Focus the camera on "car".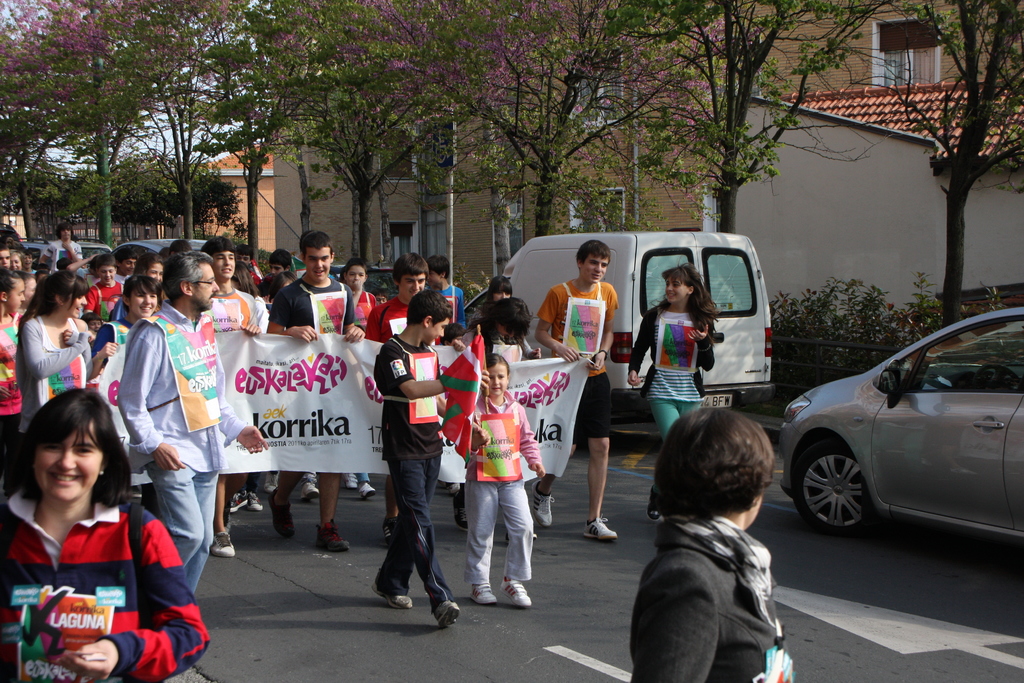
Focus region: (x1=15, y1=236, x2=111, y2=276).
